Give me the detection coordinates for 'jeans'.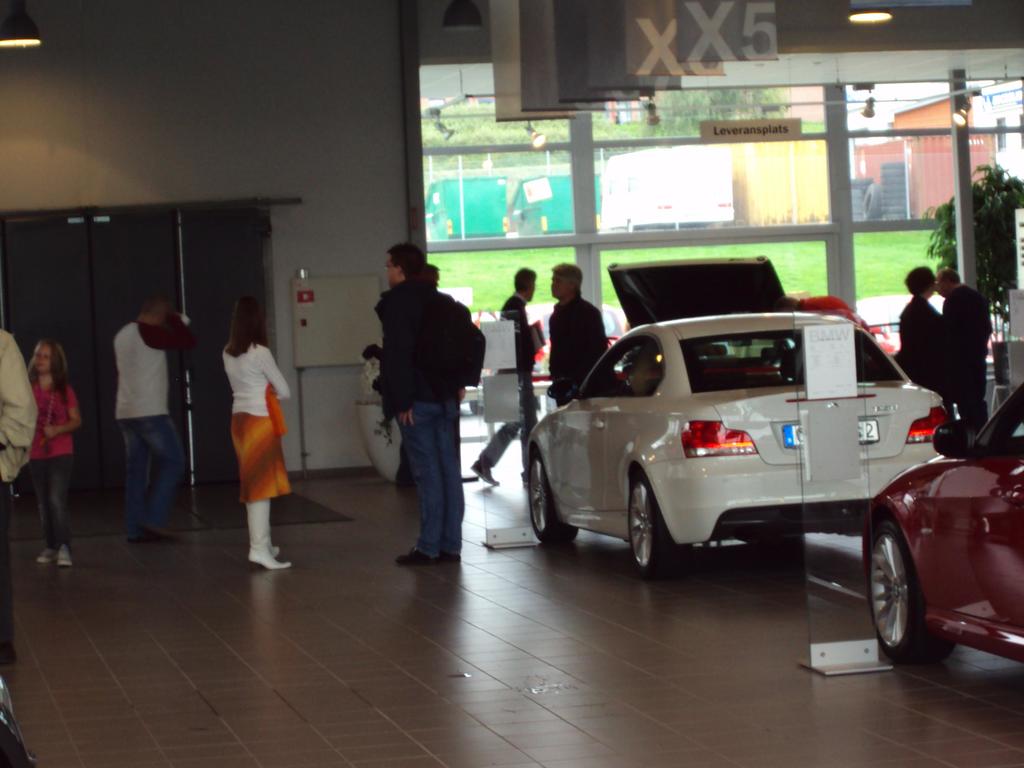
<bbox>393, 384, 463, 553</bbox>.
